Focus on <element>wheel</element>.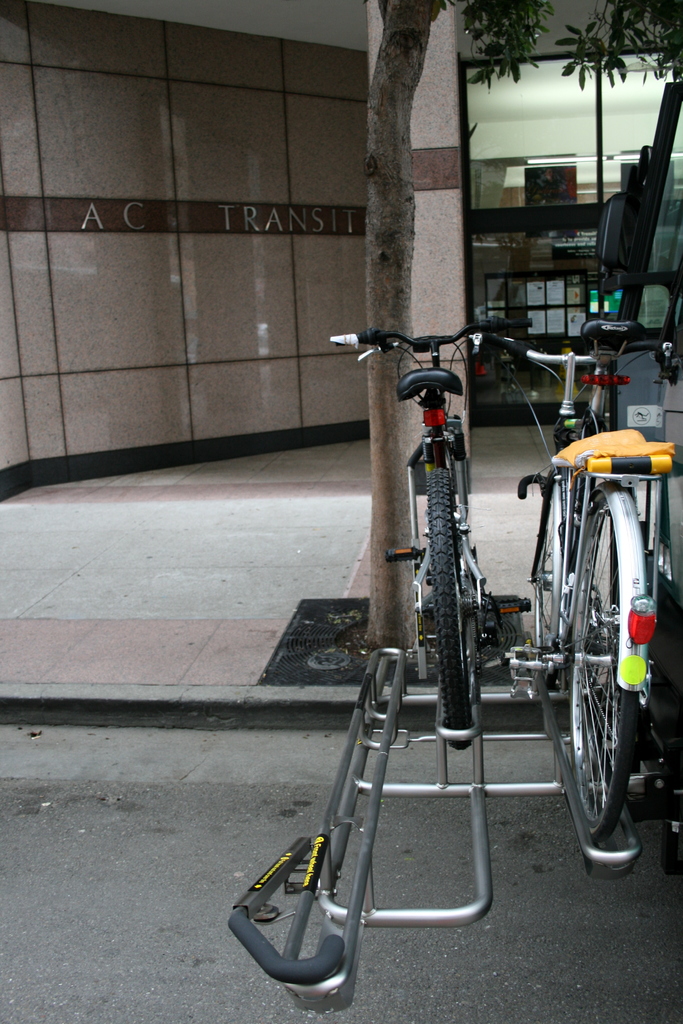
Focused at crop(559, 483, 655, 895).
